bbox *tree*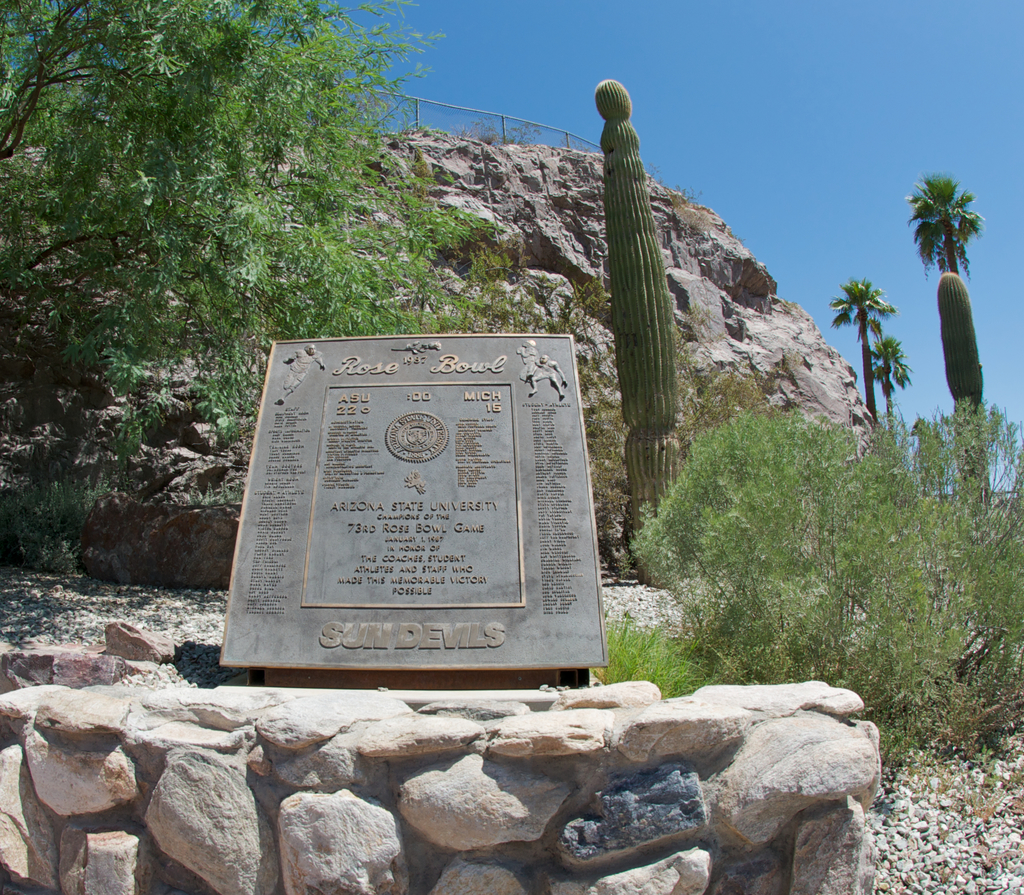
826, 275, 903, 414
